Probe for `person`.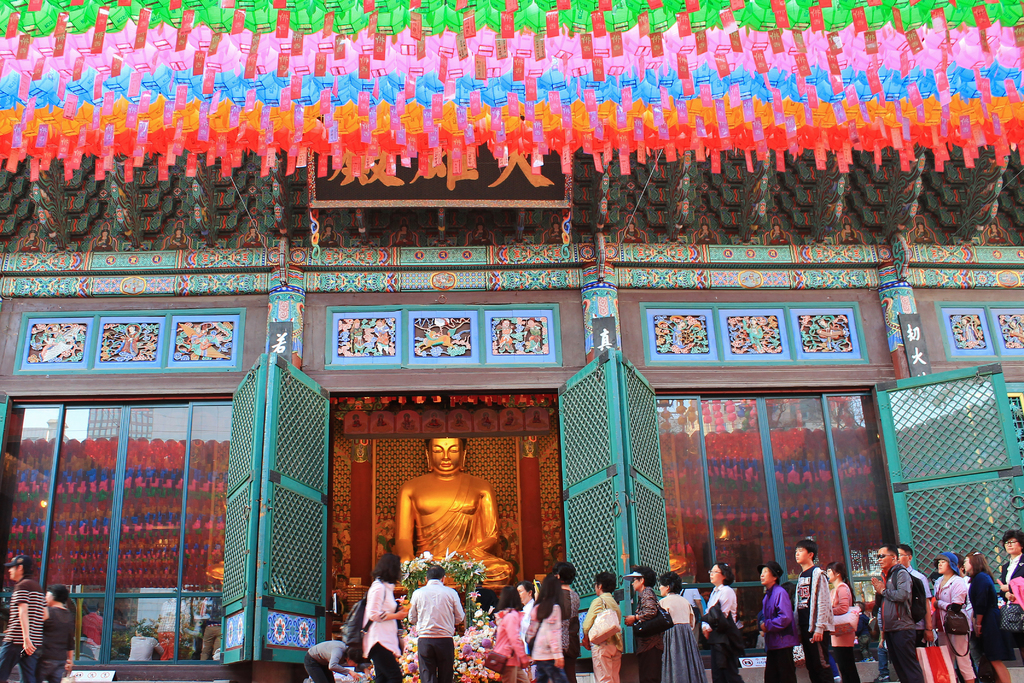
Probe result: 852/598/875/657.
